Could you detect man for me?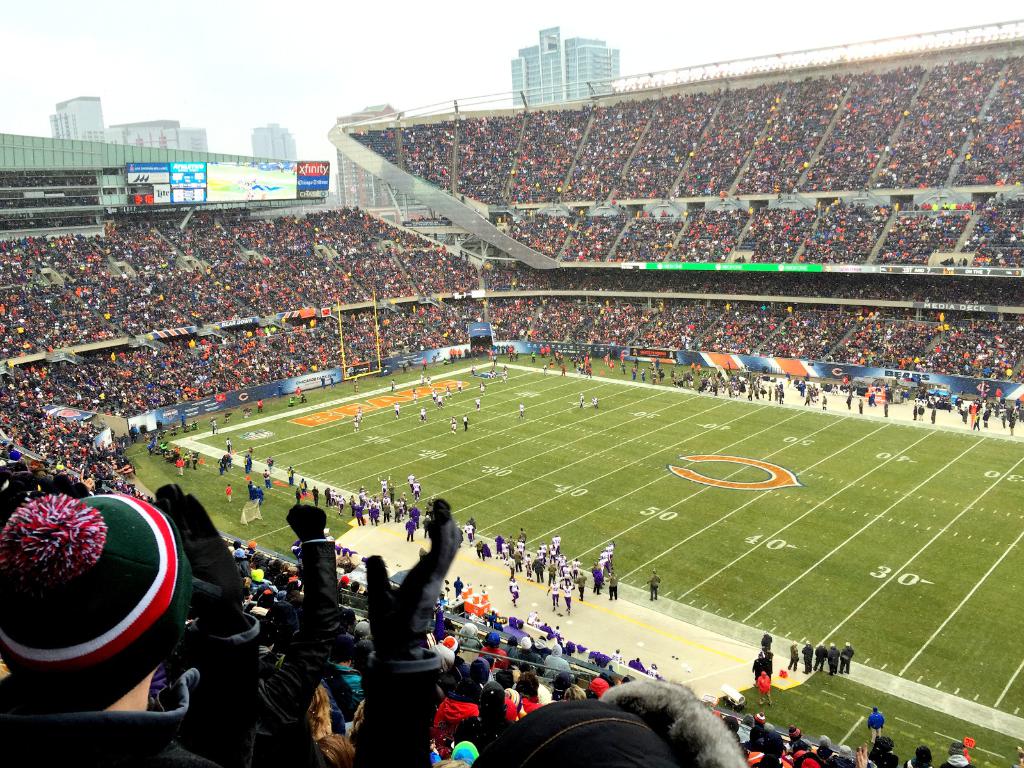
Detection result: x1=546 y1=581 x2=561 y2=609.
